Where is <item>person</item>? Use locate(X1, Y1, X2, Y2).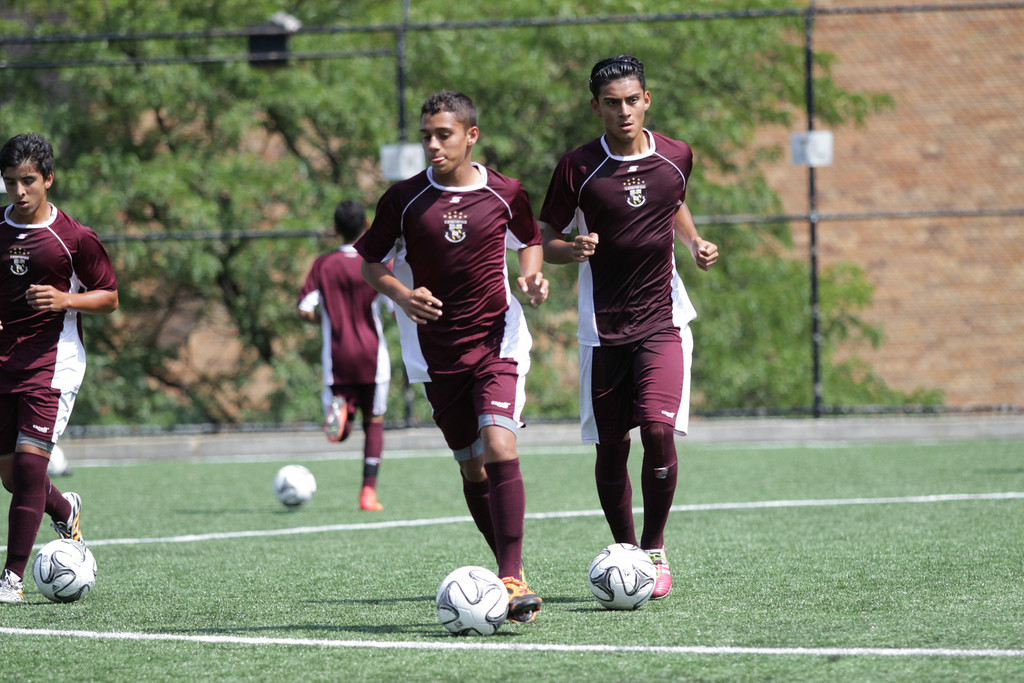
locate(355, 93, 554, 616).
